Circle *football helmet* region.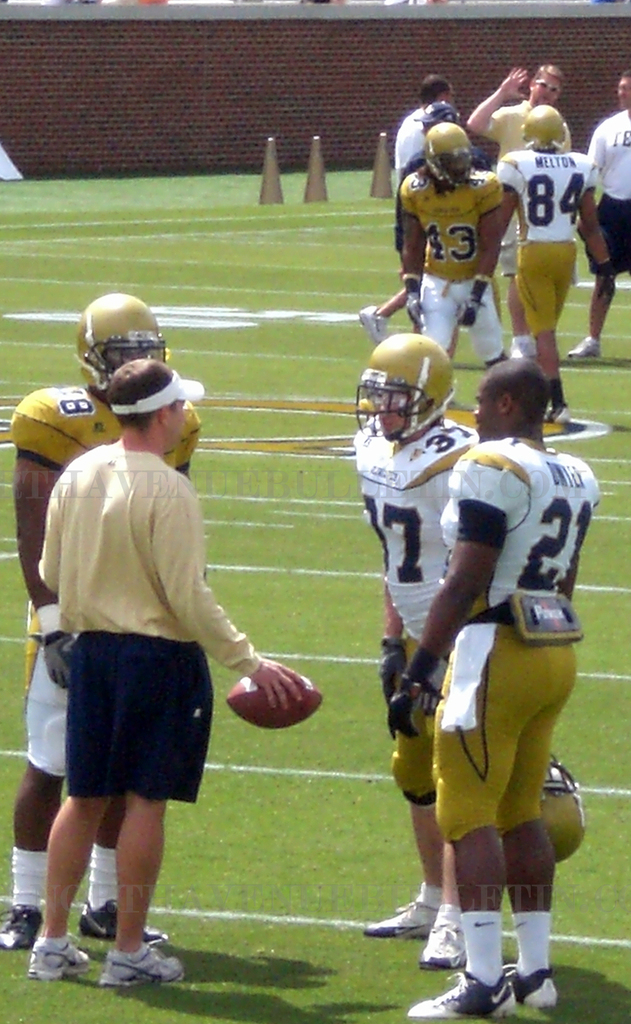
Region: locate(349, 320, 451, 449).
